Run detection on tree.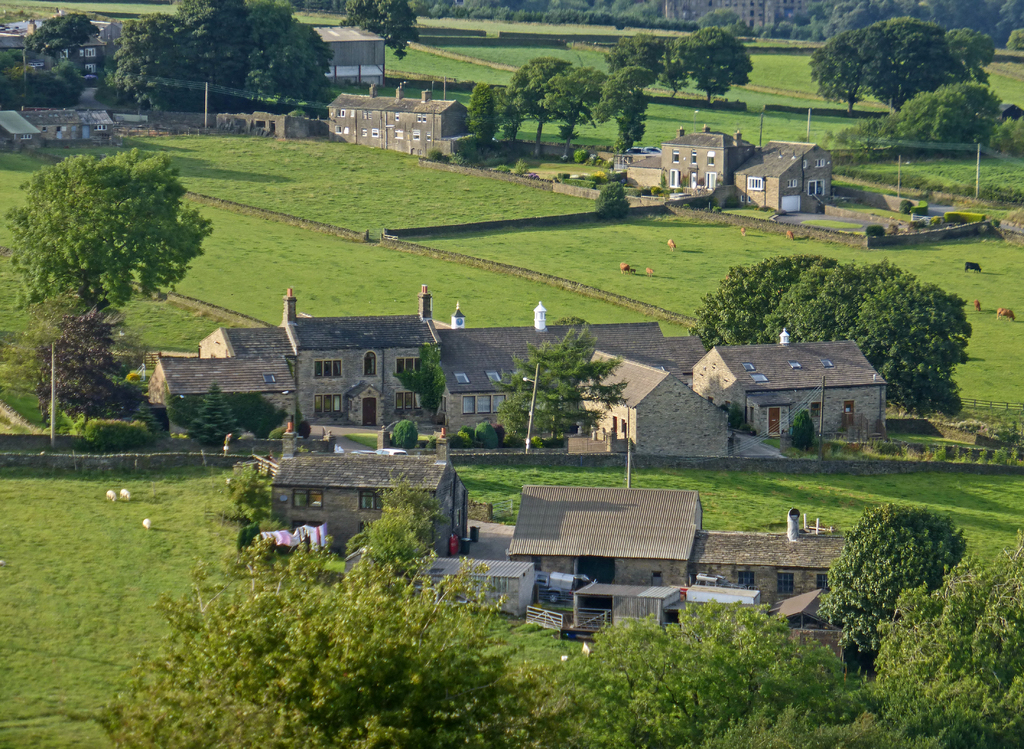
Result: box(693, 254, 979, 418).
